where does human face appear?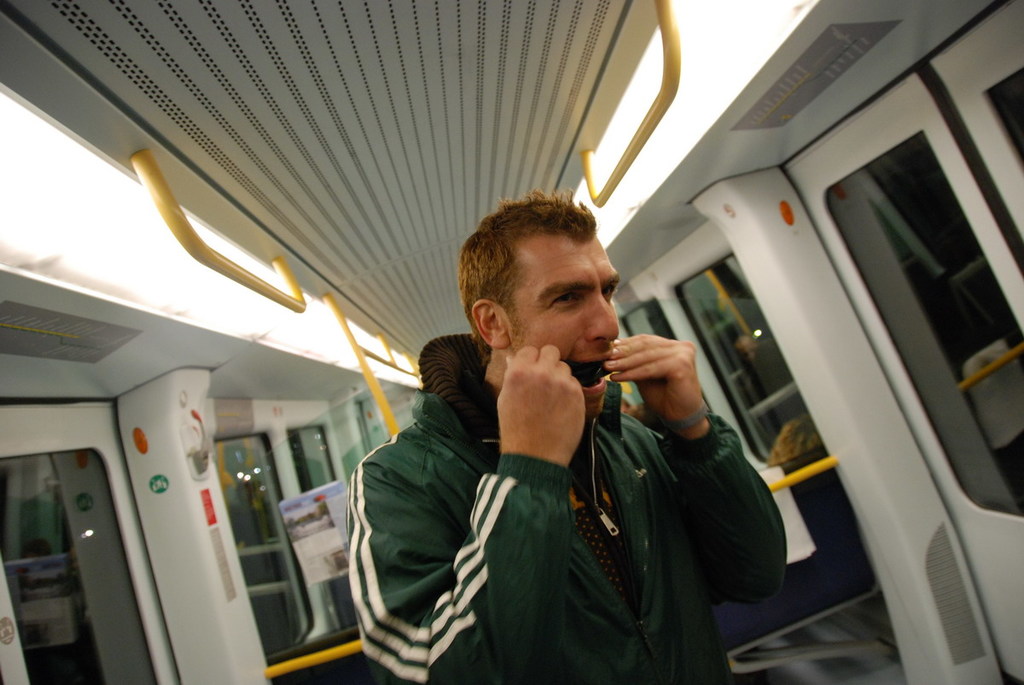
Appears at x1=511, y1=231, x2=619, y2=414.
